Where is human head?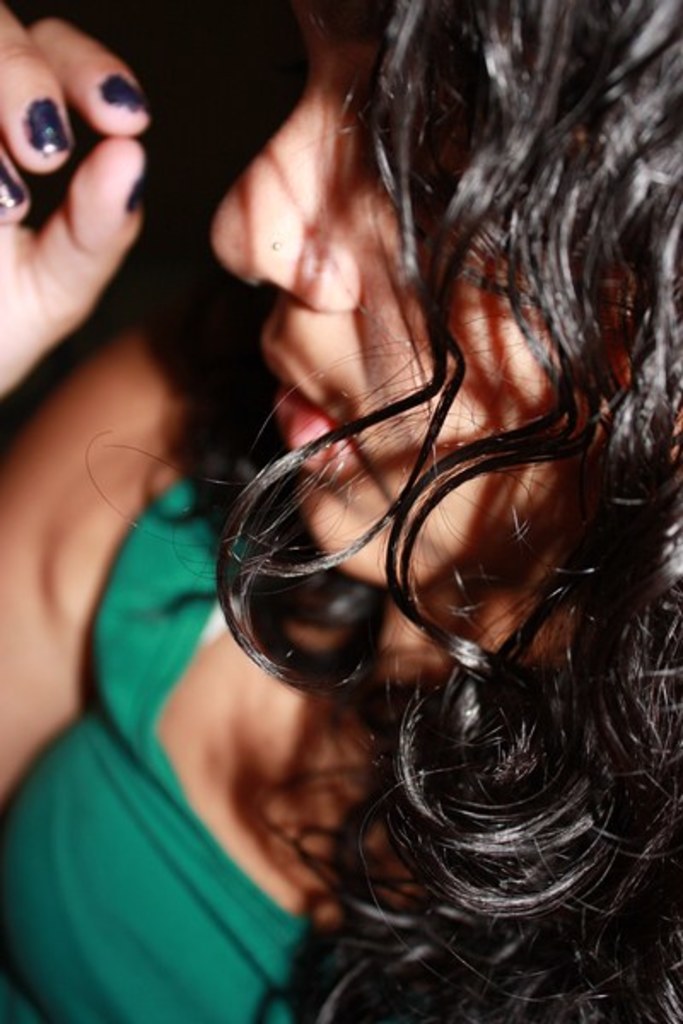
box(205, 0, 681, 1022).
